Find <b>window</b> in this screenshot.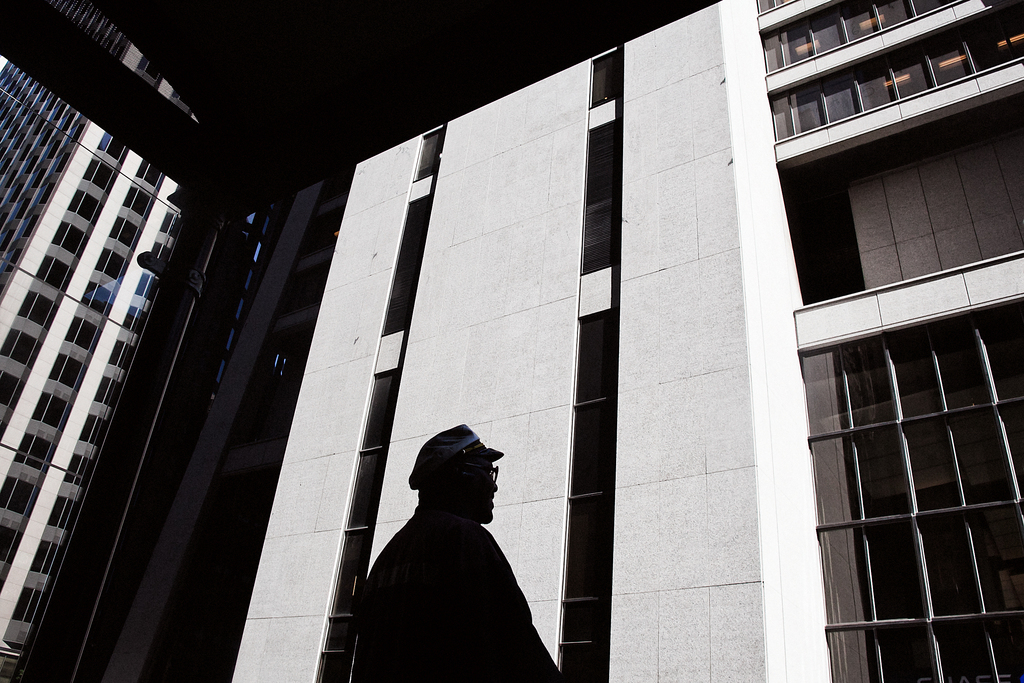
The bounding box for <b>window</b> is 13, 423, 51, 475.
